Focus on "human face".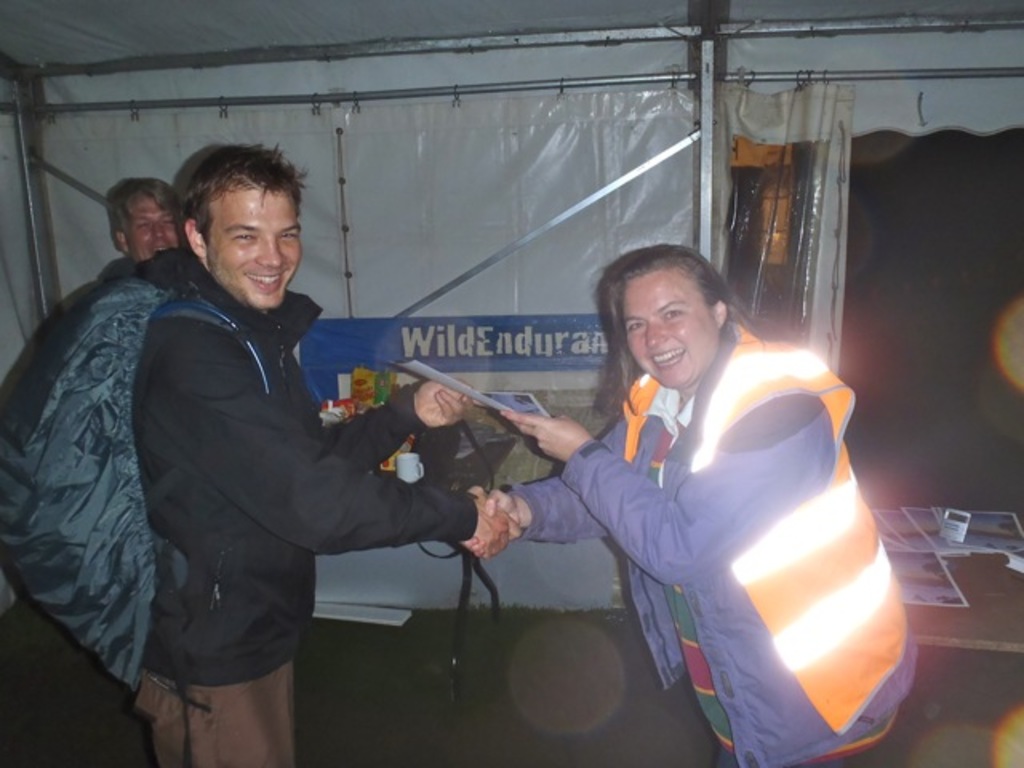
Focused at Rect(621, 256, 725, 381).
